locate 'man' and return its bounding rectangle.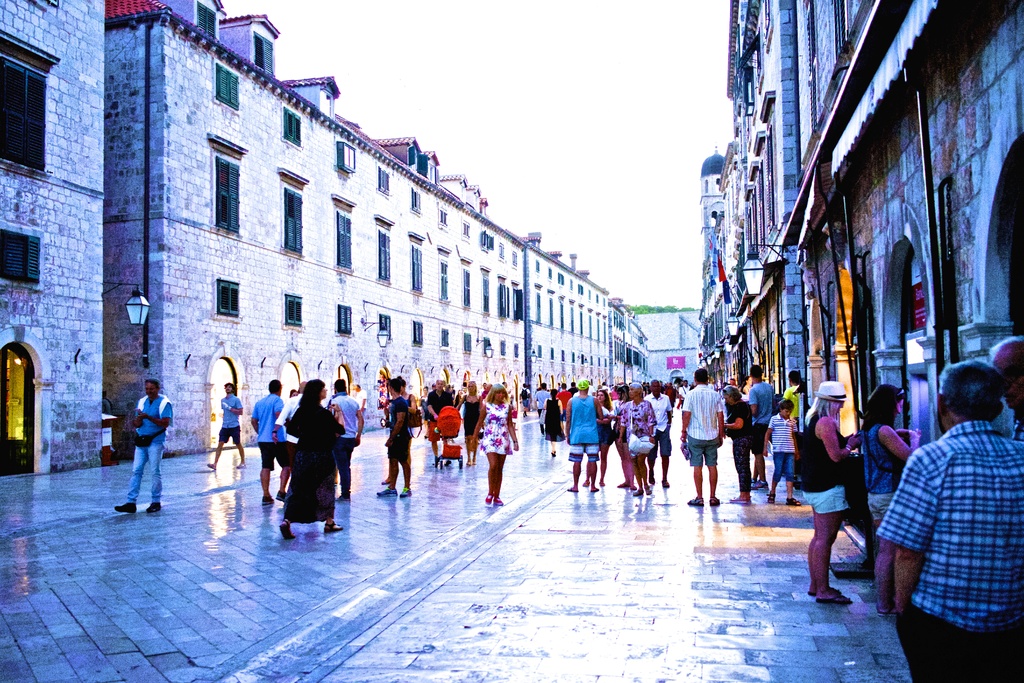
<box>744,367,793,494</box>.
